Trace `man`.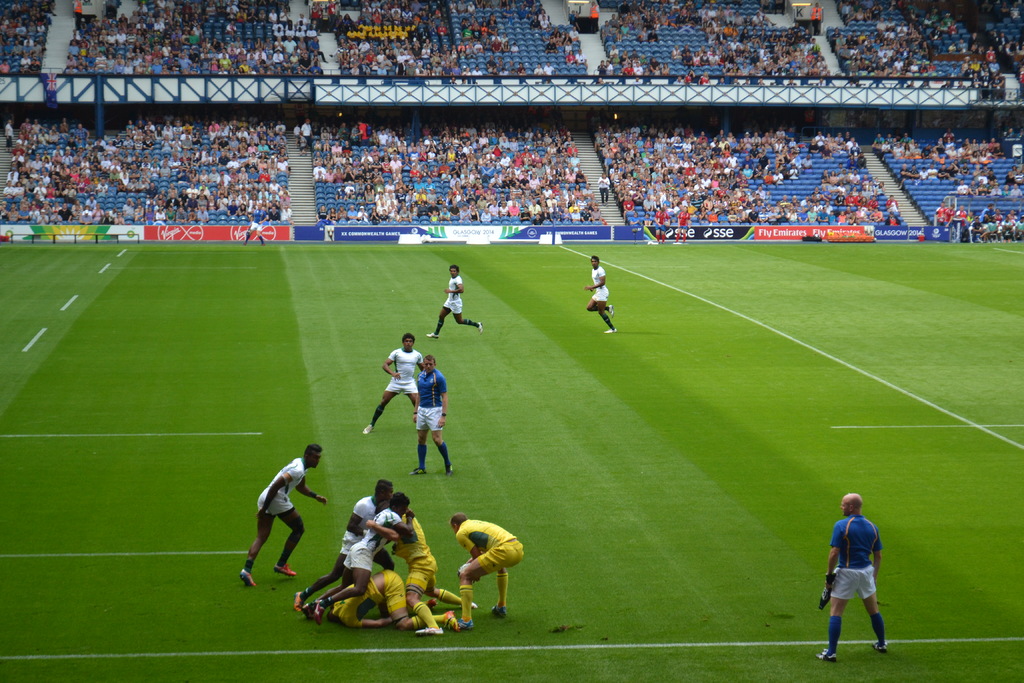
Traced to 585,254,618,331.
